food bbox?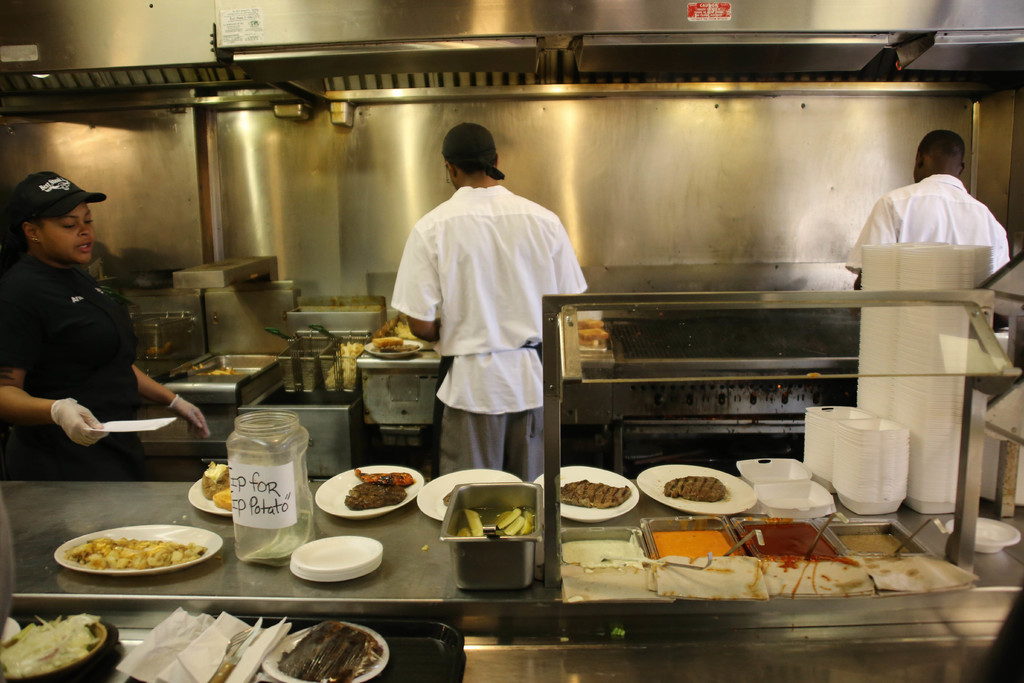
bbox(273, 618, 384, 682)
